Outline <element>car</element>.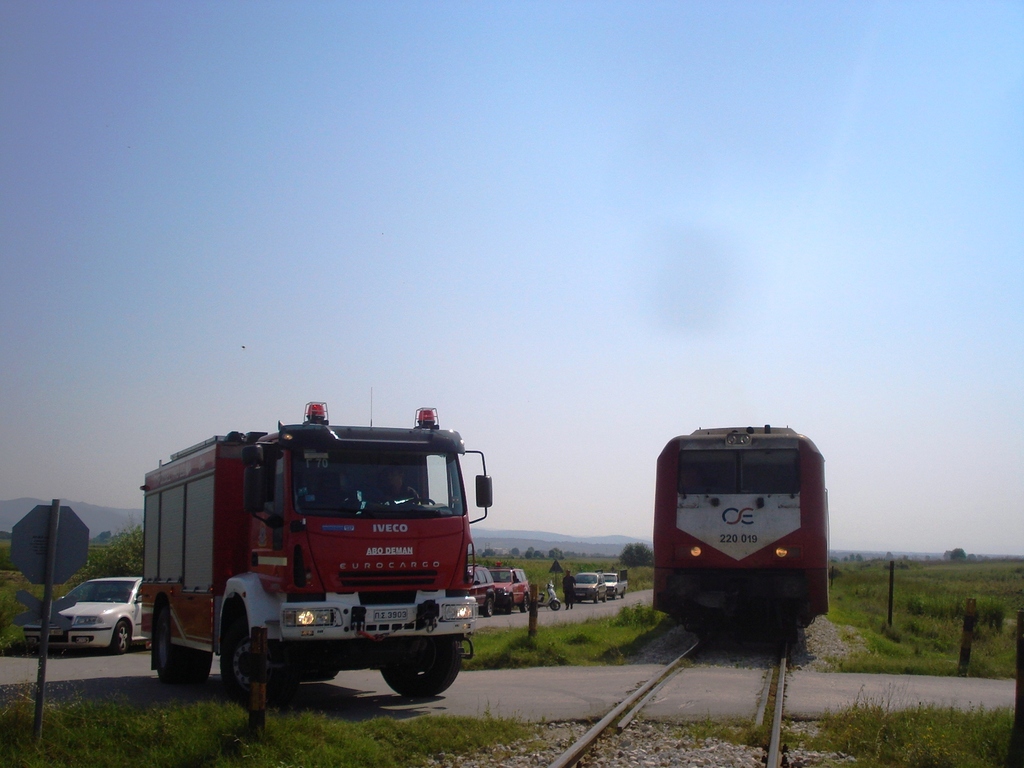
Outline: (left=24, top=576, right=146, bottom=647).
